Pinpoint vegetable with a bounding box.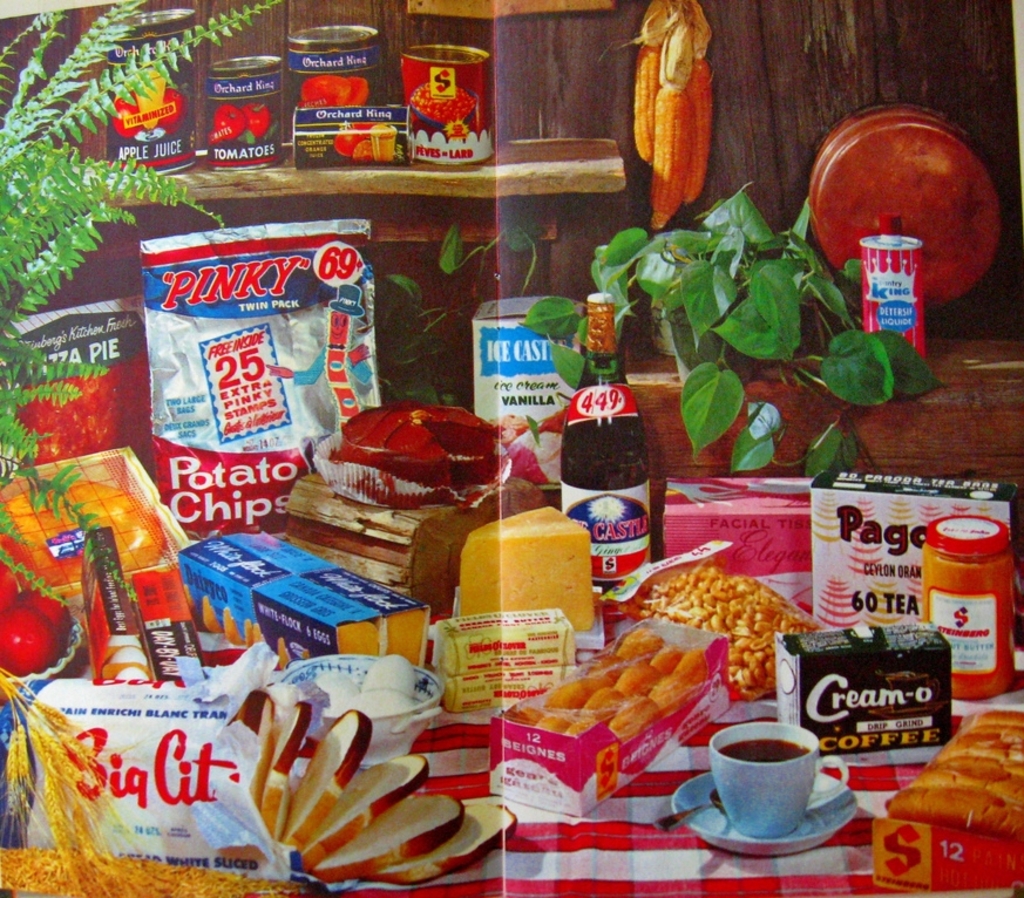
[x1=650, y1=0, x2=696, y2=229].
